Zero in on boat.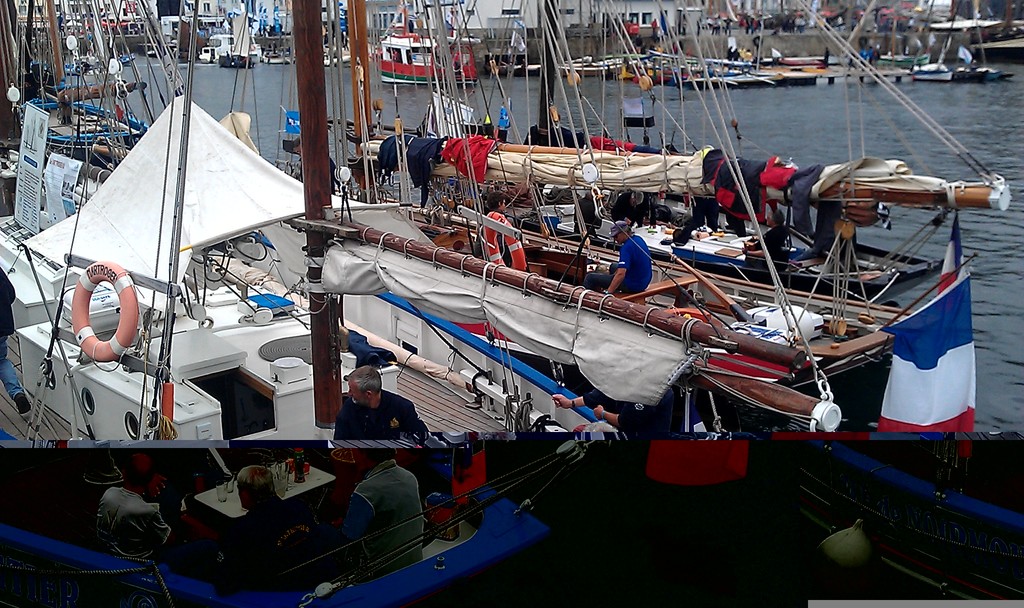
Zeroed in: select_region(0, 95, 616, 607).
